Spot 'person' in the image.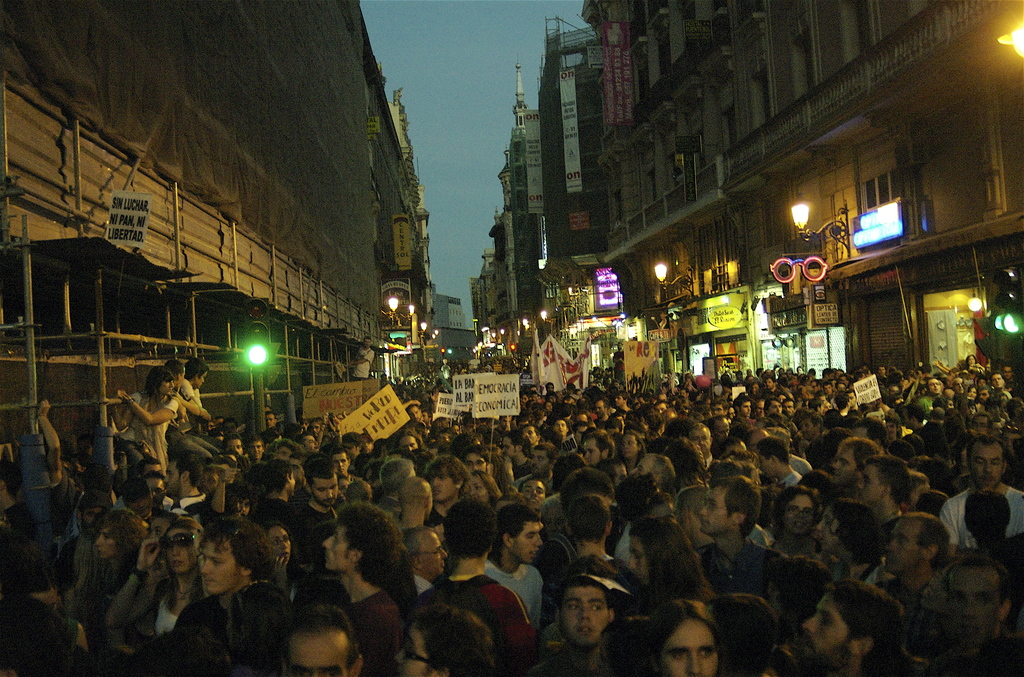
'person' found at box(878, 509, 949, 616).
